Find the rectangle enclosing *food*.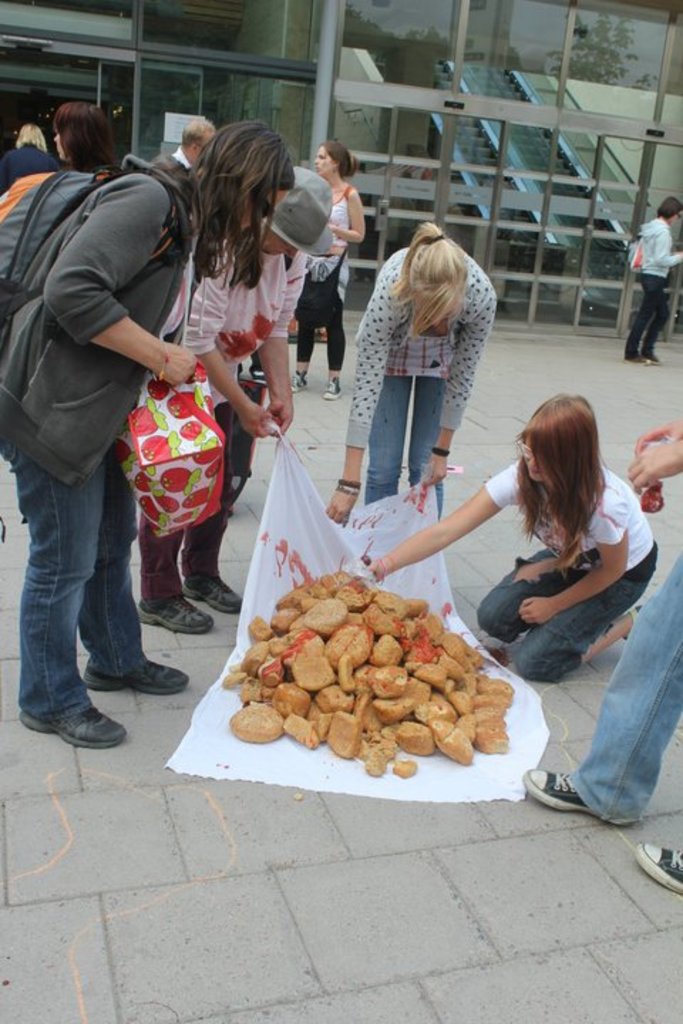
218,562,509,781.
